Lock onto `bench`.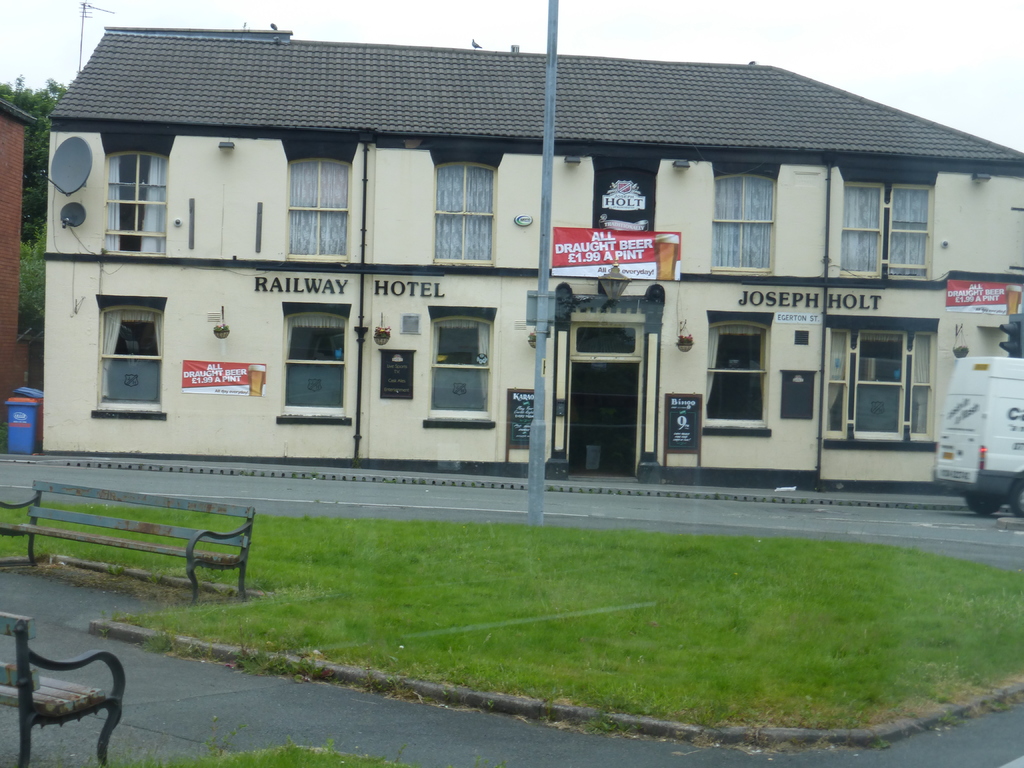
Locked: rect(1, 615, 125, 765).
